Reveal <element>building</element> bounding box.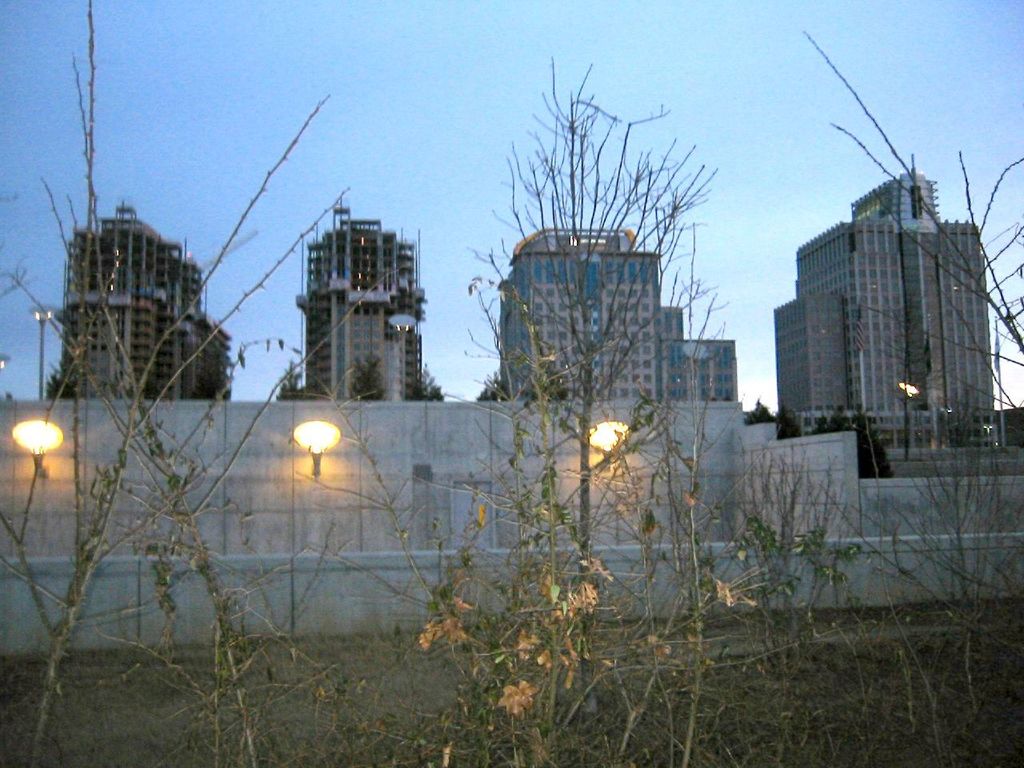
Revealed: 773/166/993/446.
